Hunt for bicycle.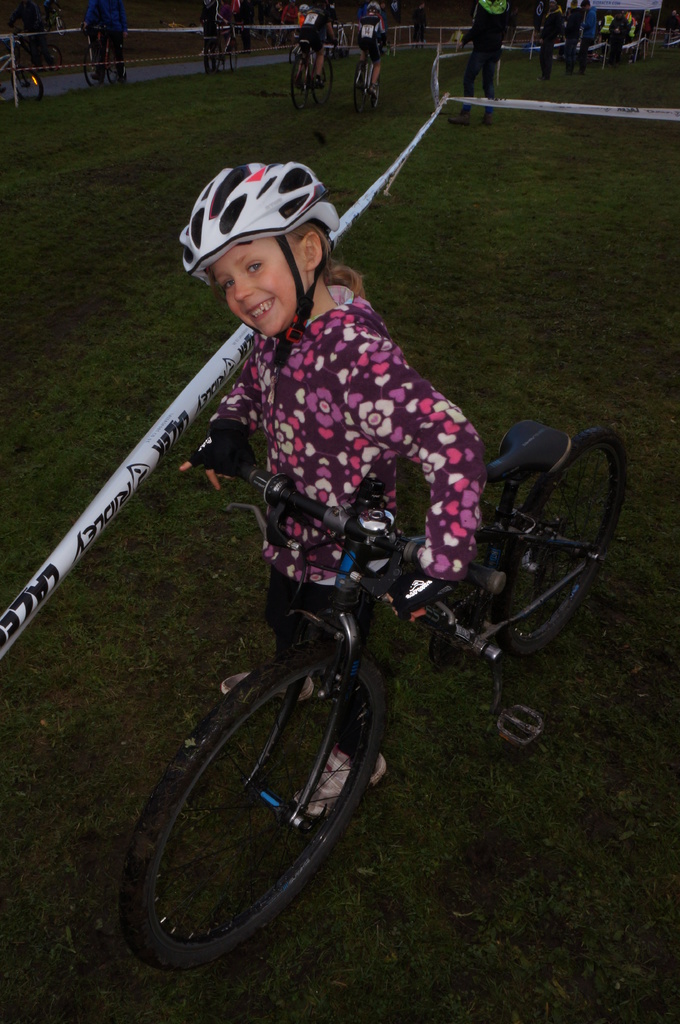
Hunted down at Rect(289, 42, 336, 113).
